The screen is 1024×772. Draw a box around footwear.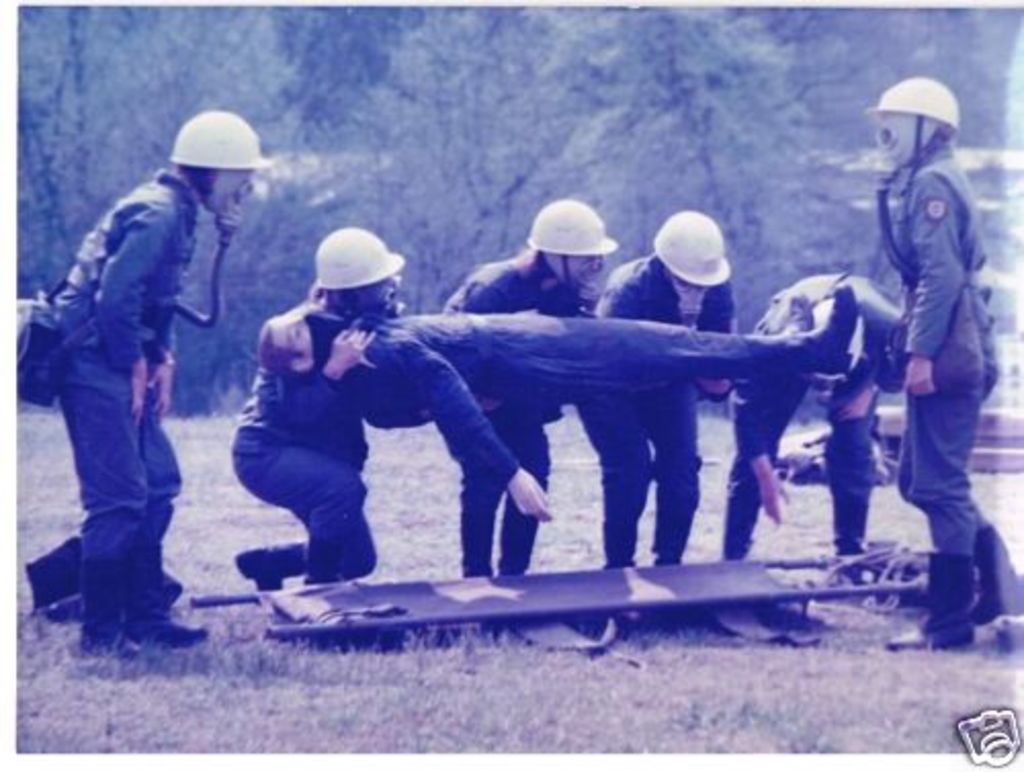
{"left": 606, "top": 522, "right": 641, "bottom": 569}.
